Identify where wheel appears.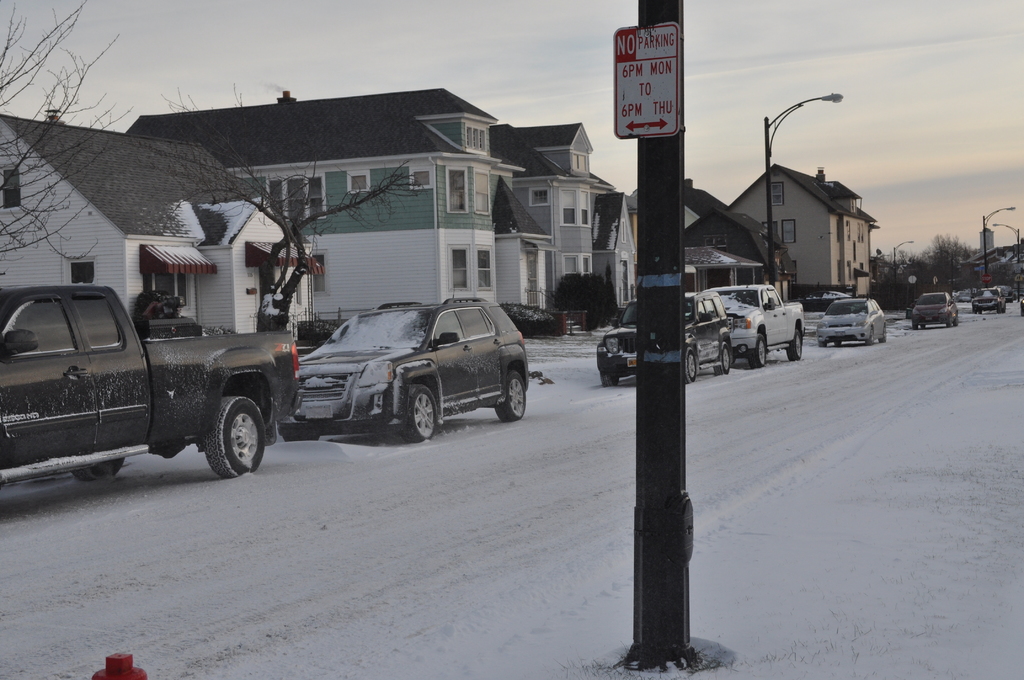
Appears at (x1=715, y1=341, x2=731, y2=375).
